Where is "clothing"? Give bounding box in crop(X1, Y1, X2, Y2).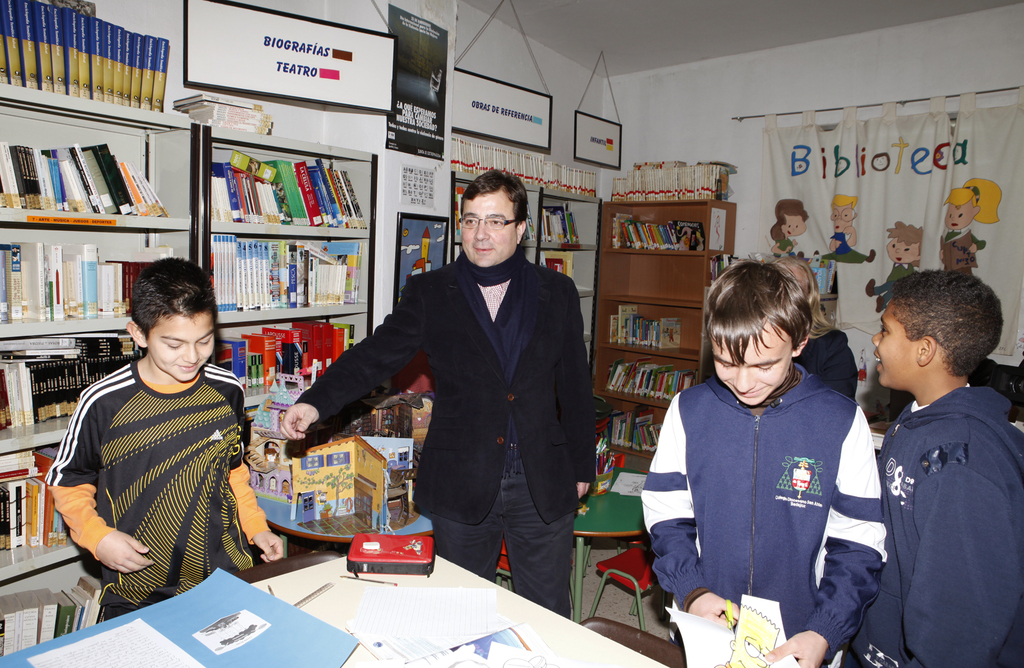
crop(67, 379, 253, 591).
